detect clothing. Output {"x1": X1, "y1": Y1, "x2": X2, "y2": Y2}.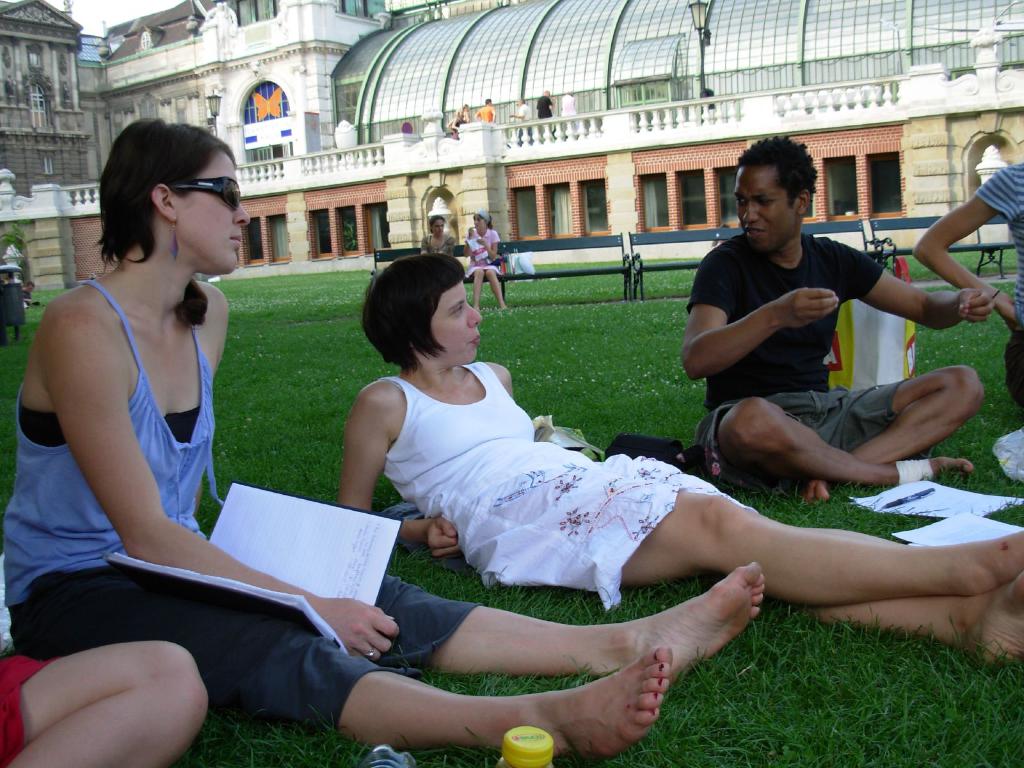
{"x1": 383, "y1": 360, "x2": 759, "y2": 612}.
